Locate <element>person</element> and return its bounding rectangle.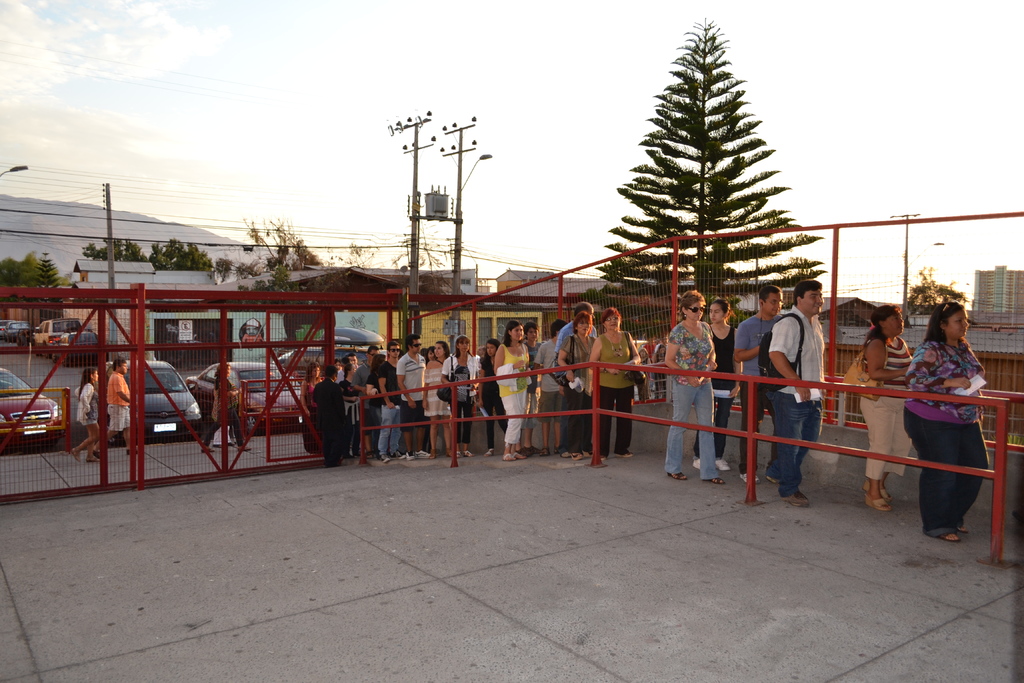
x1=335 y1=352 x2=358 y2=431.
